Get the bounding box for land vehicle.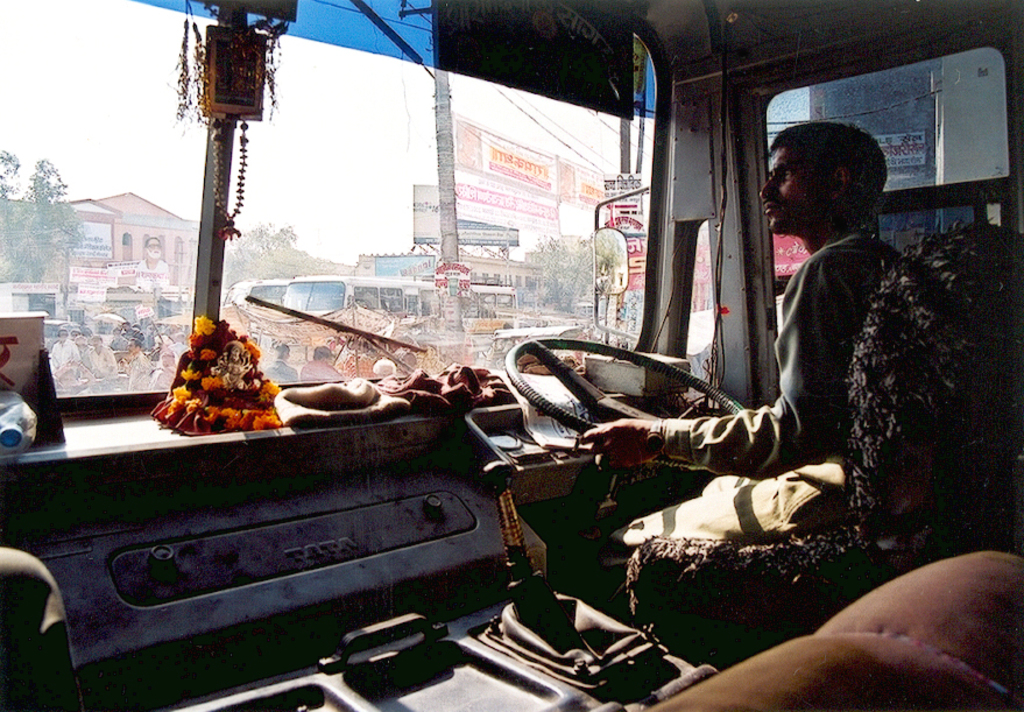
detection(0, 0, 1023, 711).
